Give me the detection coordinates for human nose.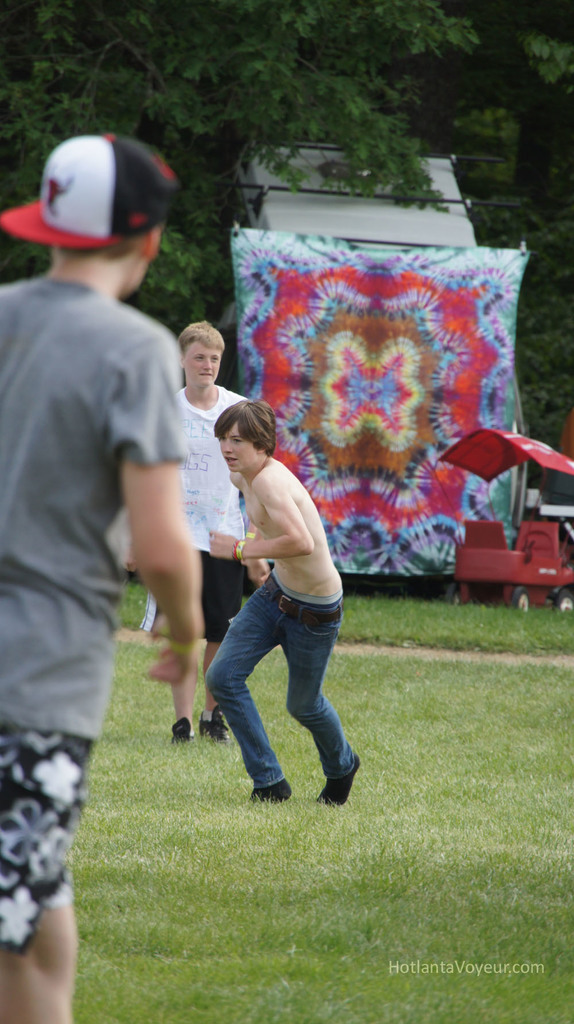
bbox=(217, 436, 235, 456).
